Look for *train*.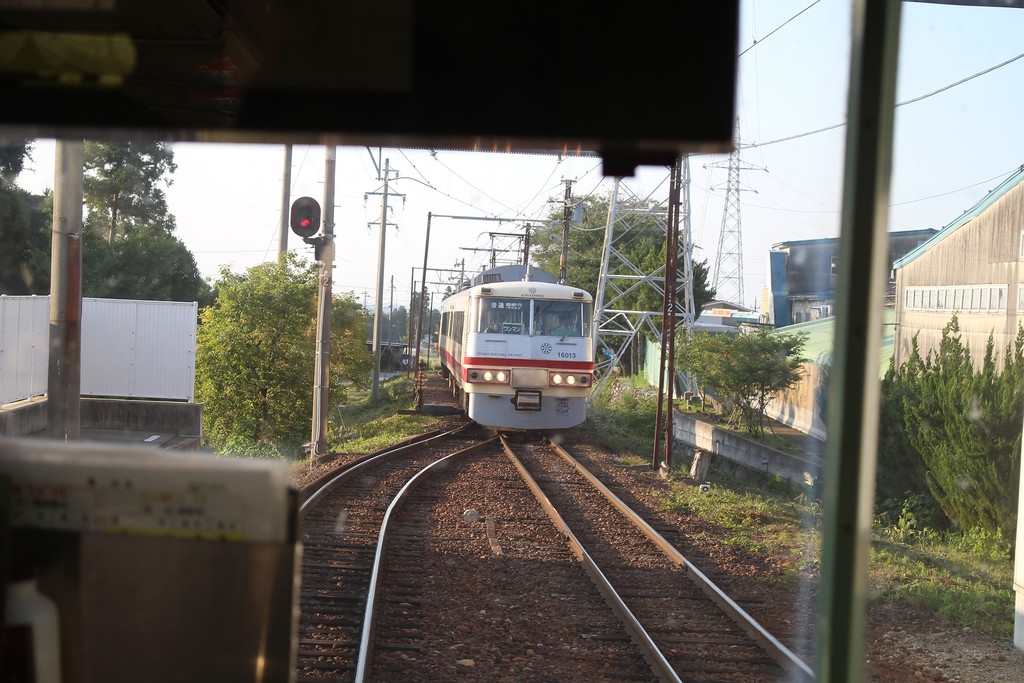
Found: {"x1": 439, "y1": 257, "x2": 602, "y2": 434}.
